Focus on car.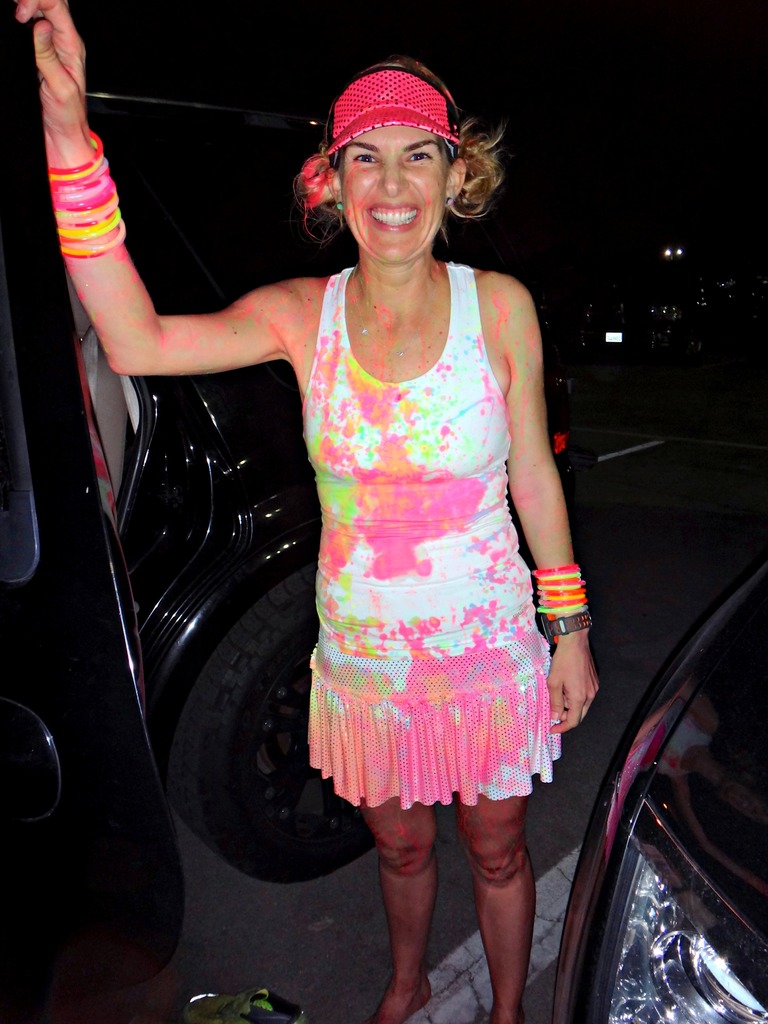
Focused at box(0, 0, 767, 1023).
